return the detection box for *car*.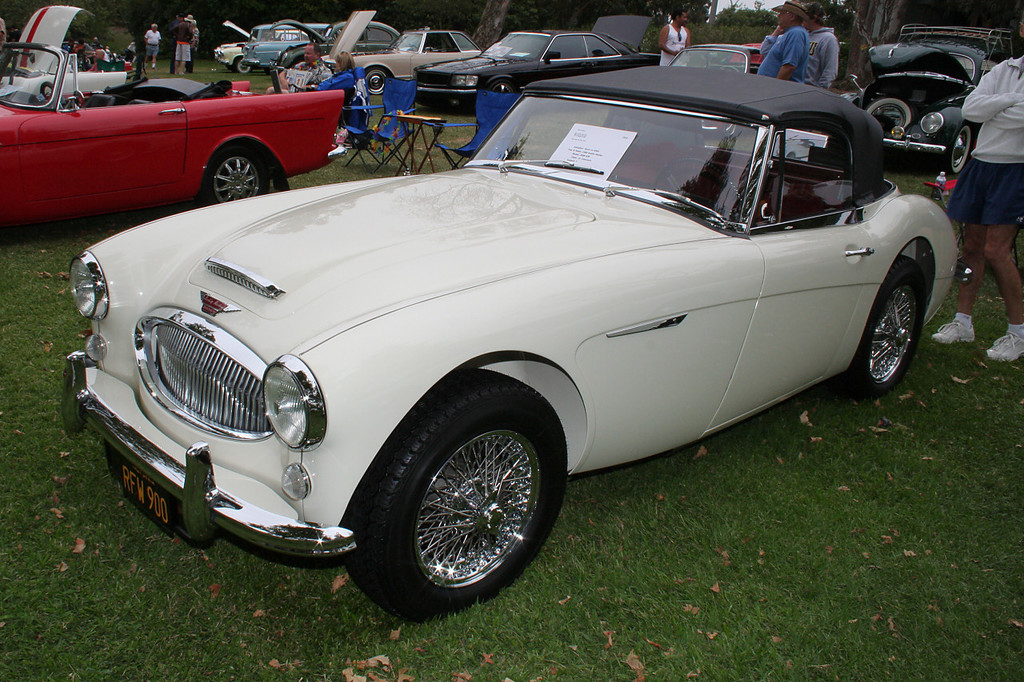
[left=634, top=36, right=802, bottom=80].
